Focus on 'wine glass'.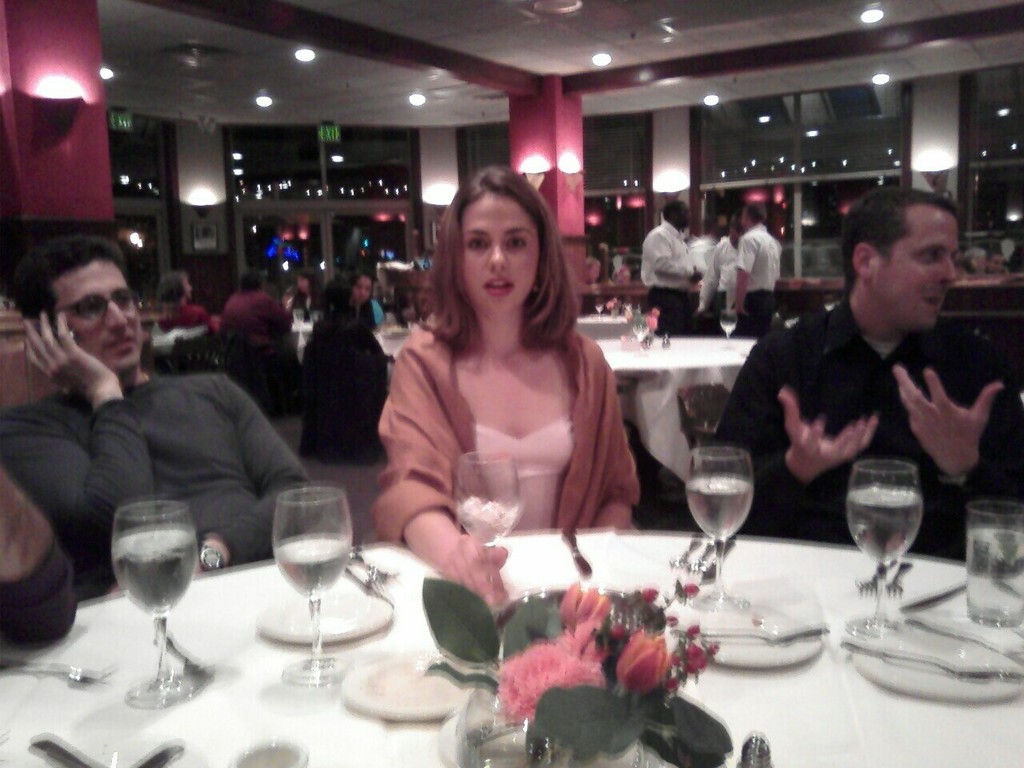
Focused at 110 502 202 710.
